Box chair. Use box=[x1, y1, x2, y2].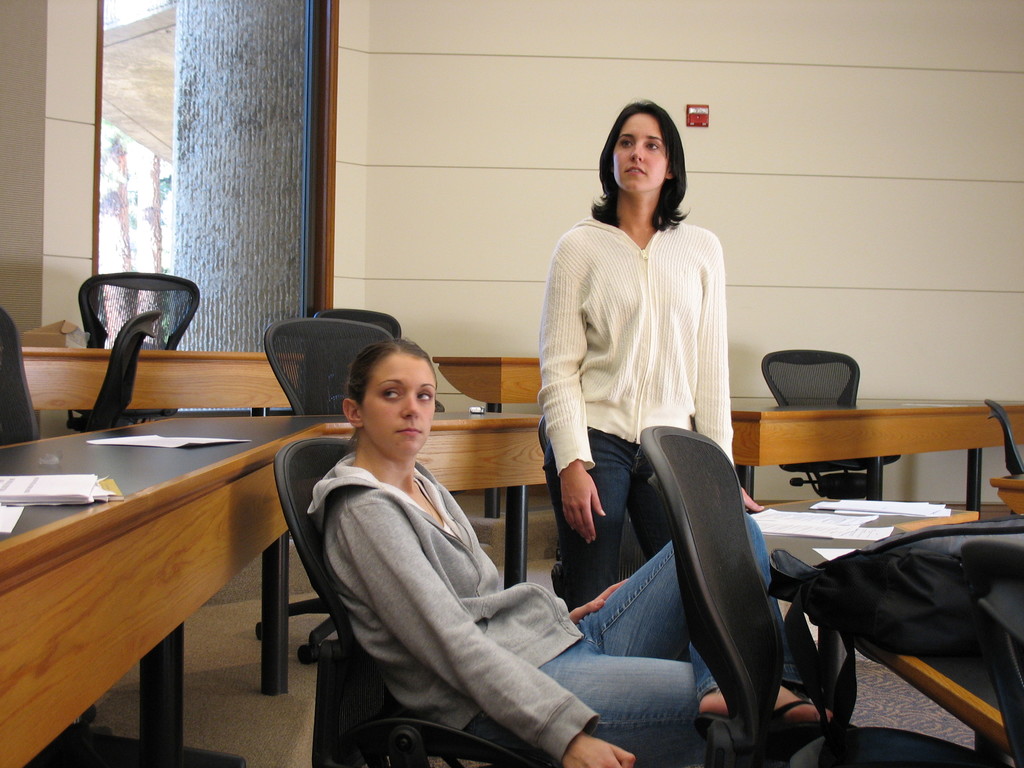
box=[80, 269, 205, 426].
